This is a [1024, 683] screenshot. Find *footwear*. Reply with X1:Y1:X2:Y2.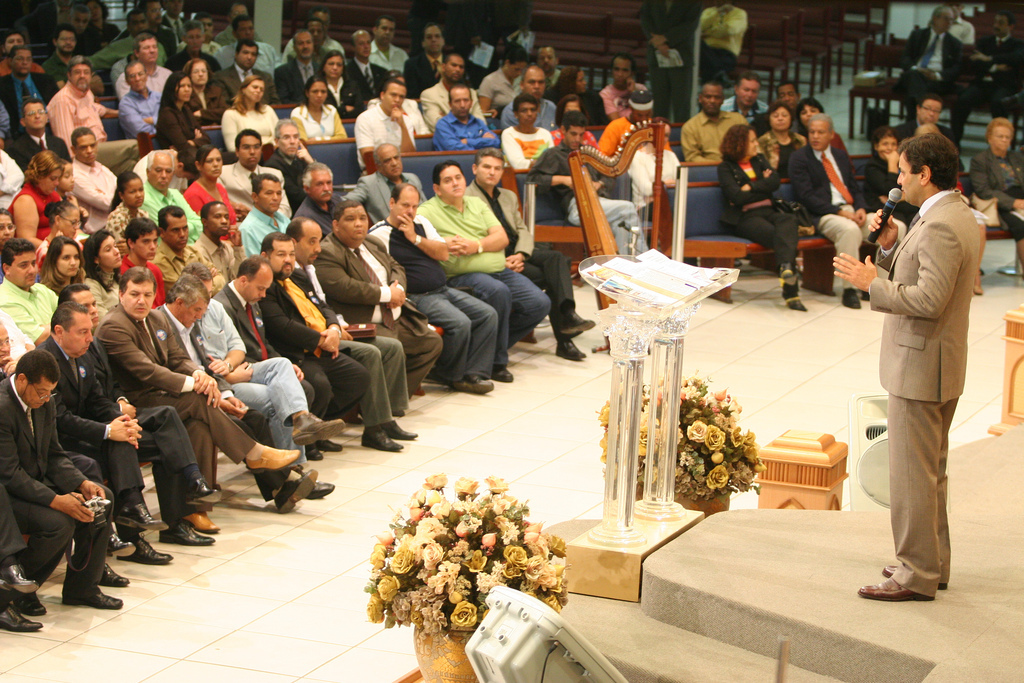
0:606:39:631.
